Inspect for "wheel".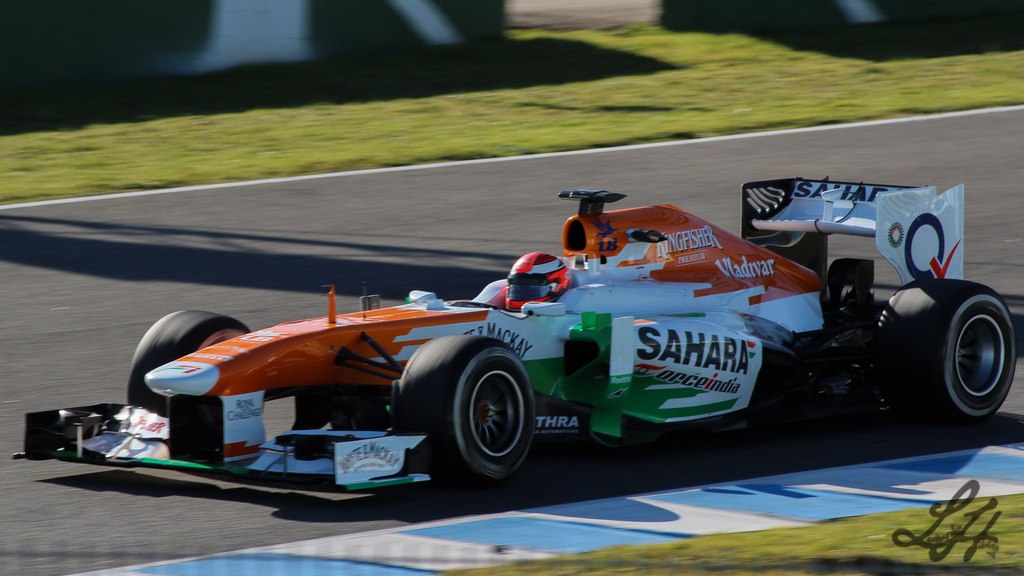
Inspection: box(879, 279, 1016, 434).
